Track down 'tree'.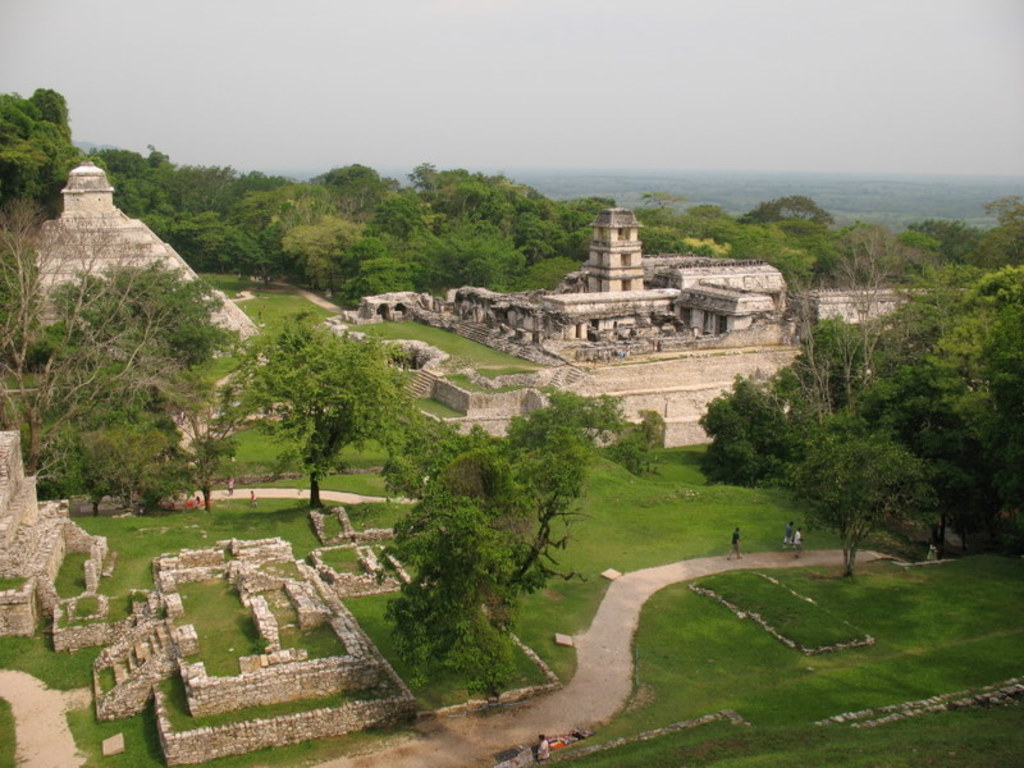
Tracked to (x1=242, y1=305, x2=416, y2=512).
